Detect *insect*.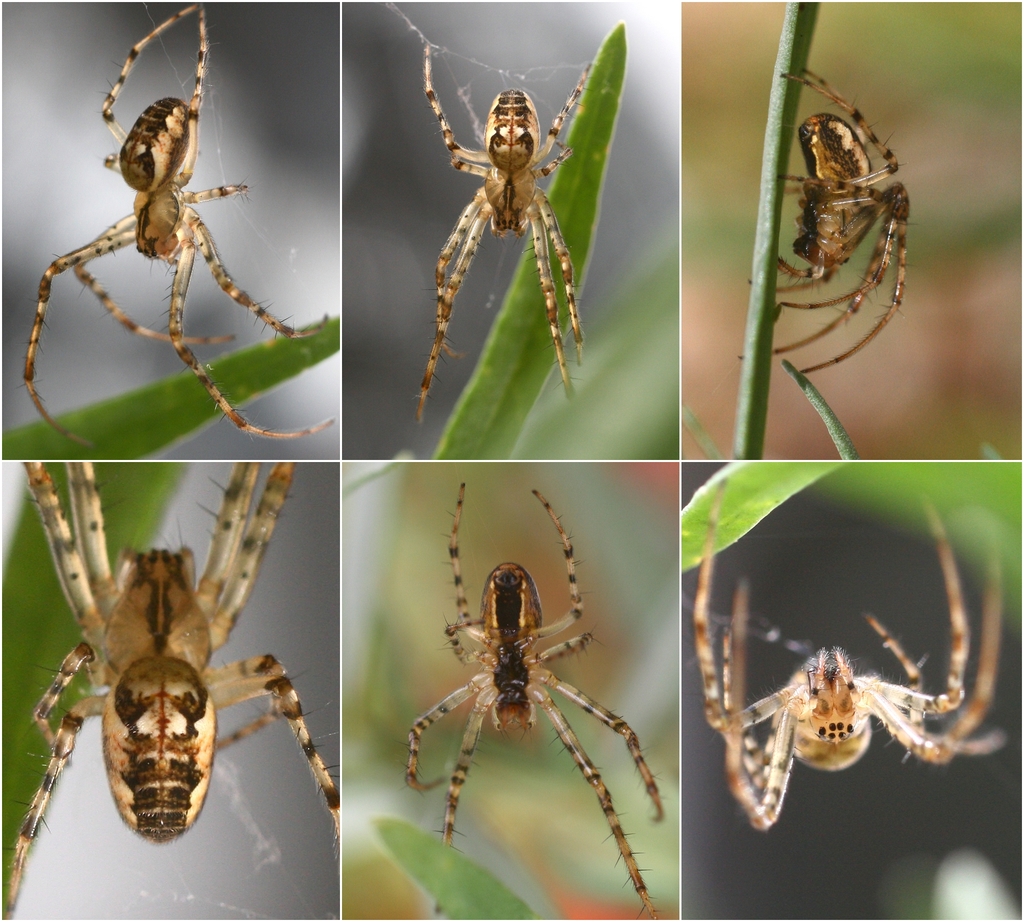
Detected at x1=413 y1=38 x2=587 y2=426.
